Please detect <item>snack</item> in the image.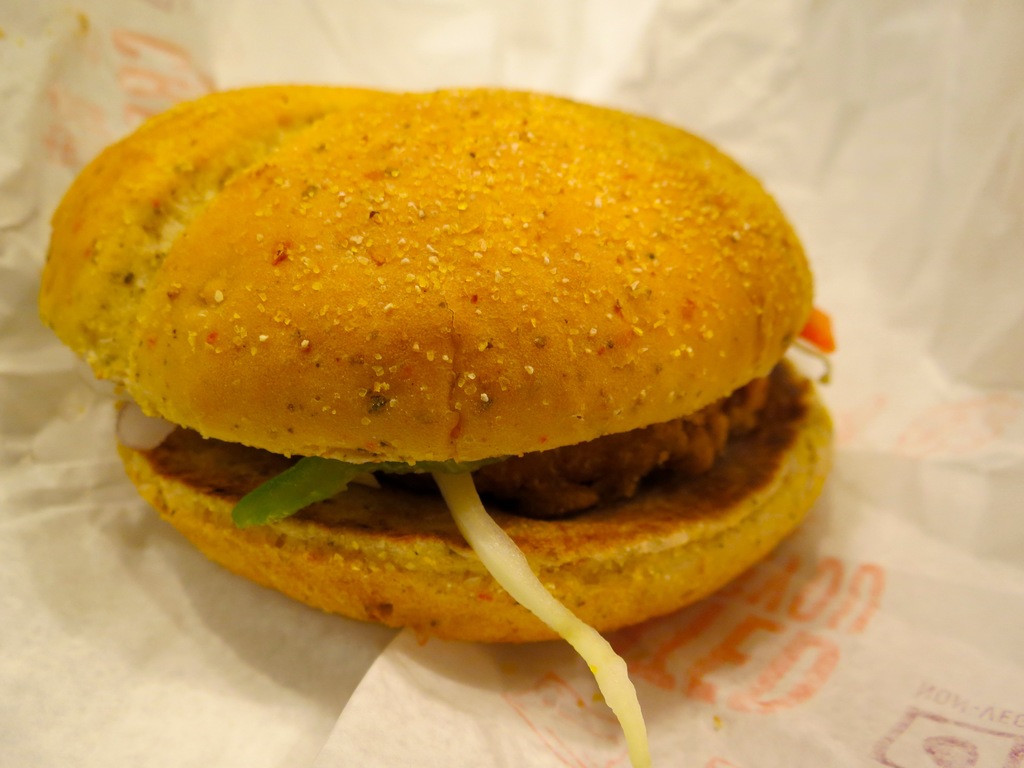
l=65, t=96, r=827, b=577.
